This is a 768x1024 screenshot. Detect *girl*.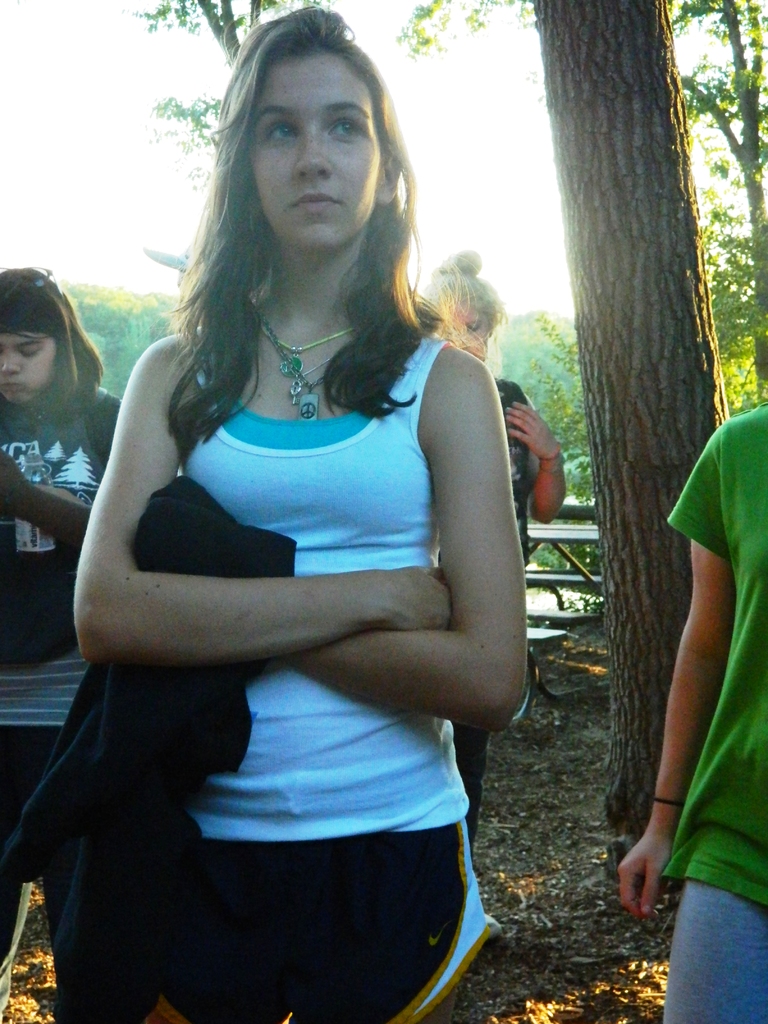
621, 397, 767, 1023.
